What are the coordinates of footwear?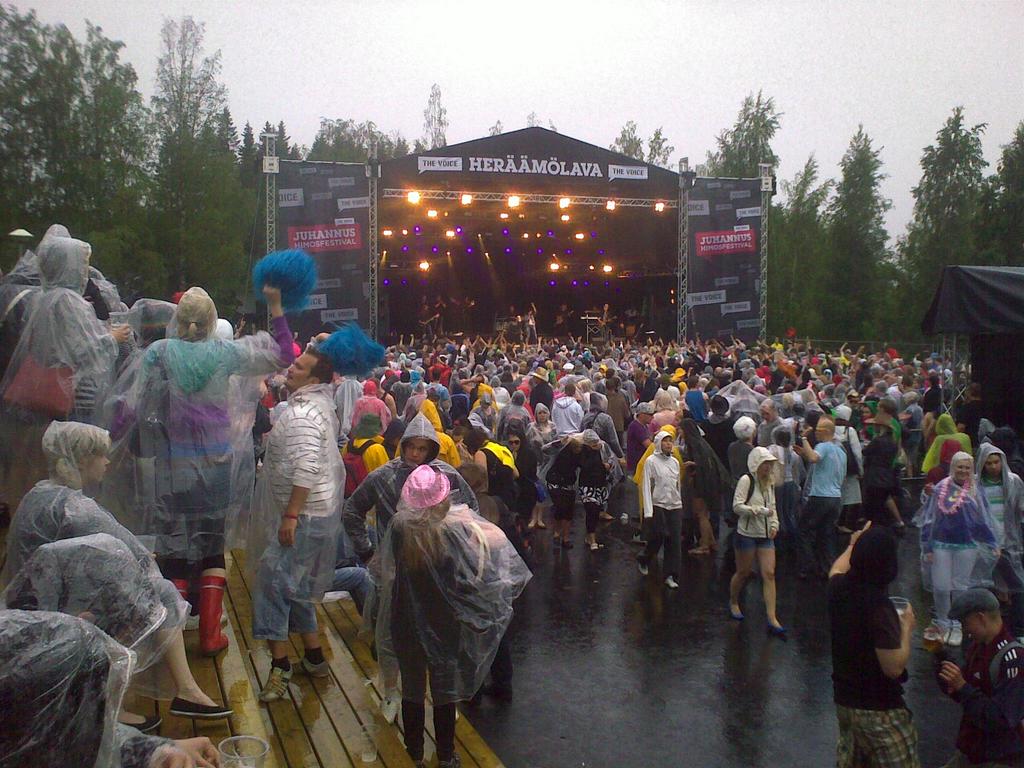
[x1=633, y1=533, x2=646, y2=545].
